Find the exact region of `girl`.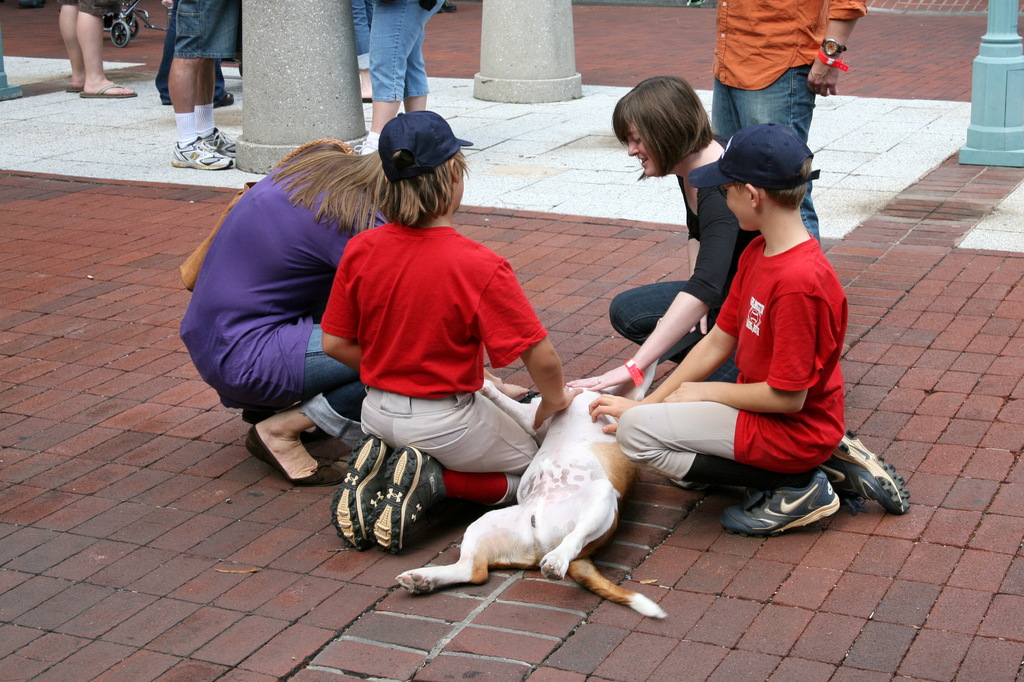
Exact region: {"x1": 177, "y1": 145, "x2": 387, "y2": 487}.
